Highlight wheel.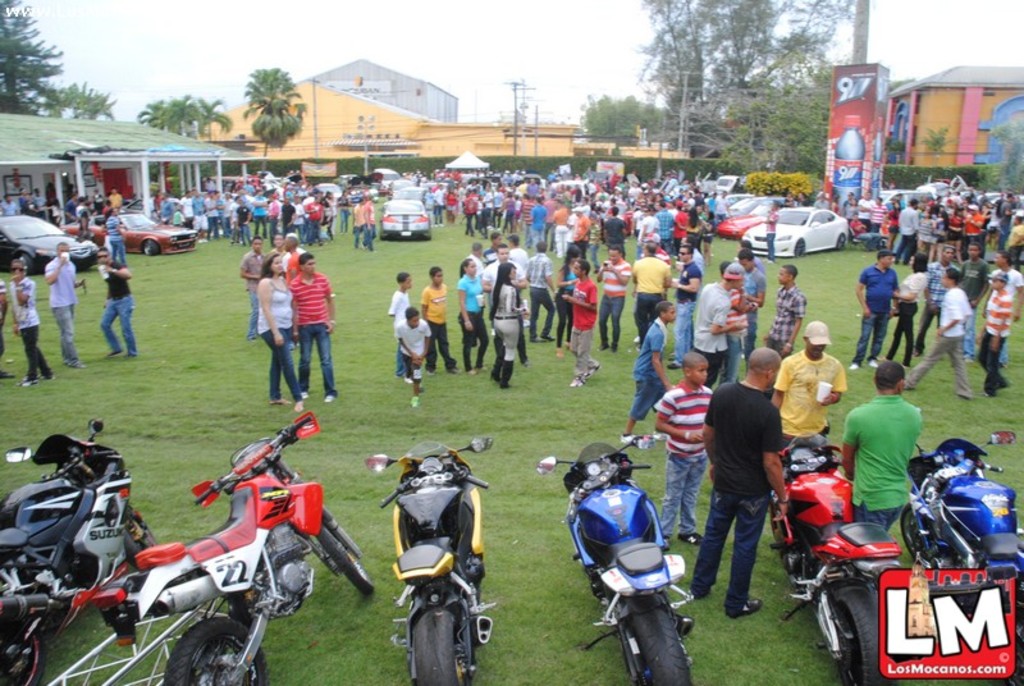
Highlighted region: x1=840, y1=232, x2=846, y2=251.
